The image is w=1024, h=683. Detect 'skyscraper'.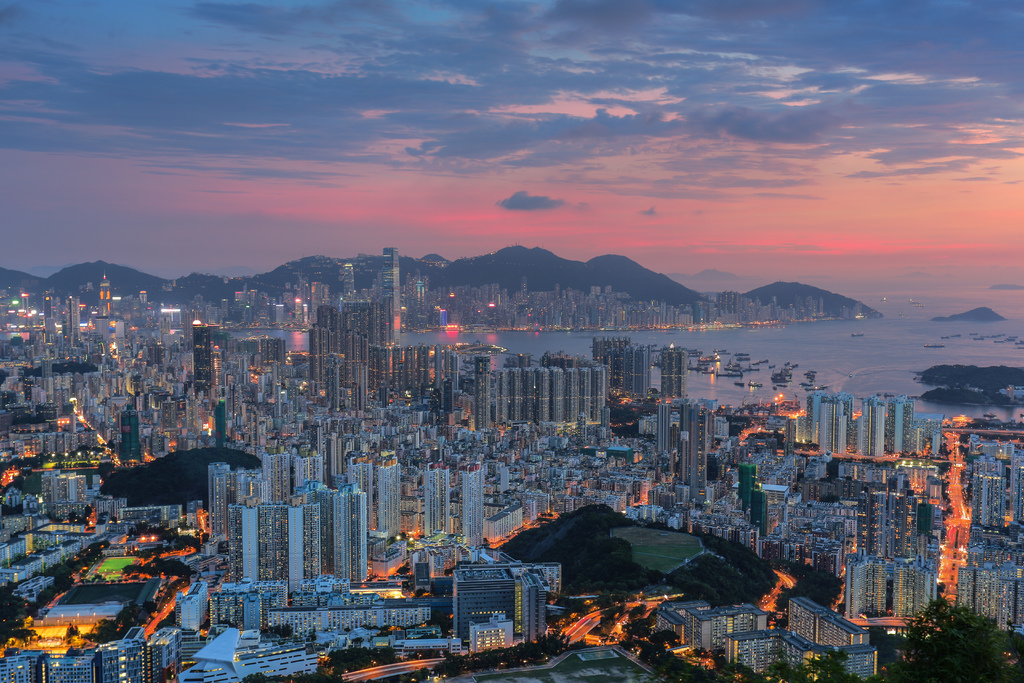
Detection: pyautogui.locateOnScreen(67, 295, 83, 344).
